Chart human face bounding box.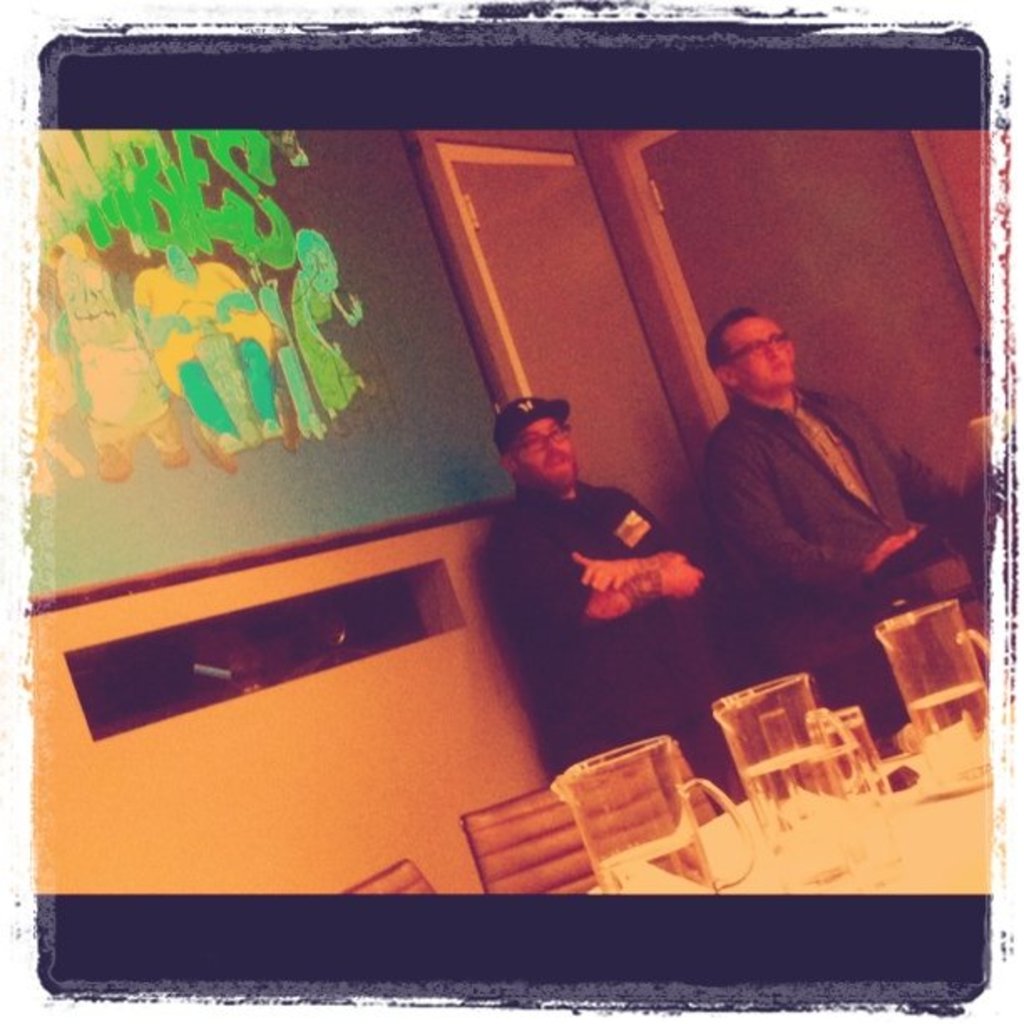
Charted: select_region(519, 423, 582, 494).
